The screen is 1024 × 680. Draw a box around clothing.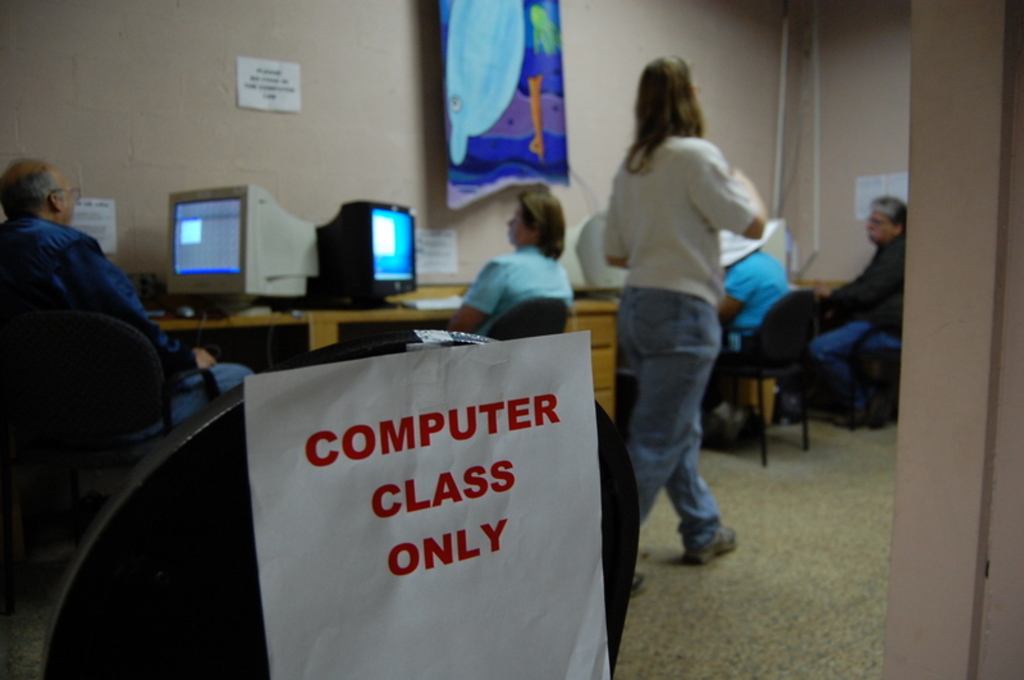
bbox=[596, 76, 769, 531].
